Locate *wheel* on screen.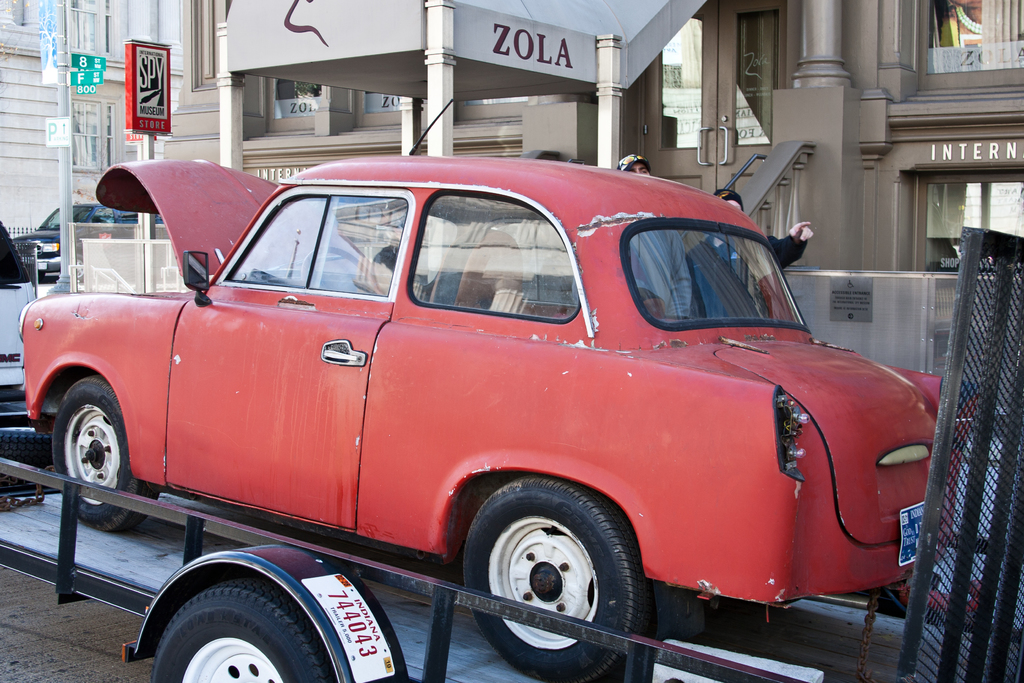
On screen at 155/580/346/682.
